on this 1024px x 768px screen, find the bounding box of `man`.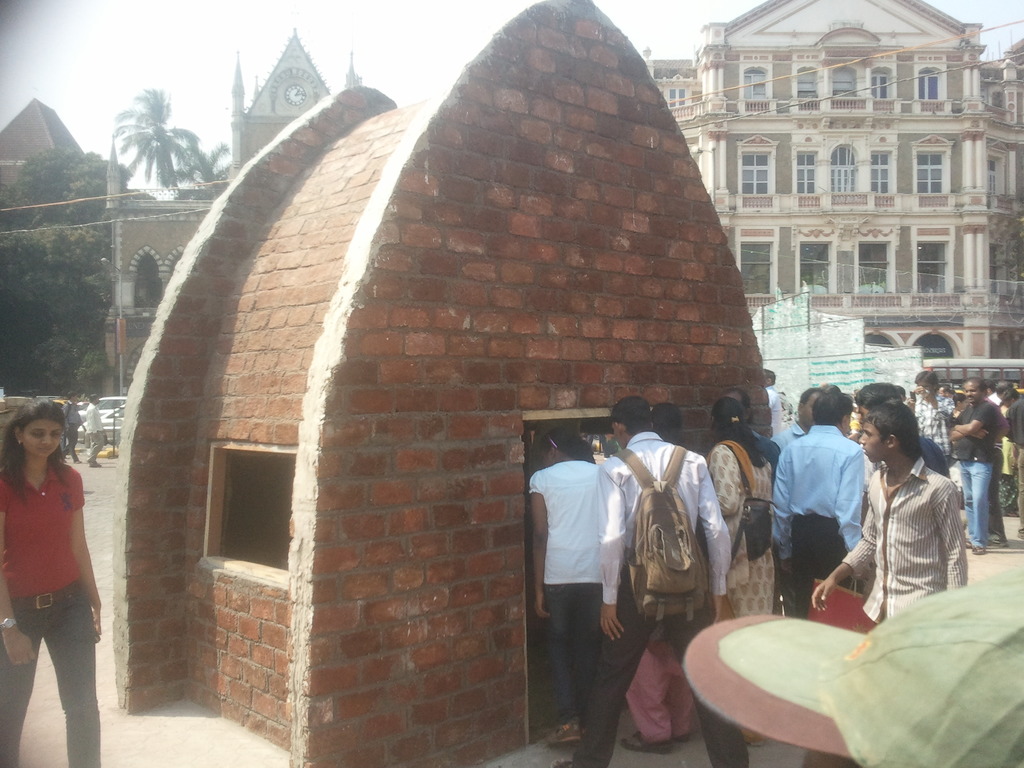
Bounding box: BBox(906, 369, 963, 499).
